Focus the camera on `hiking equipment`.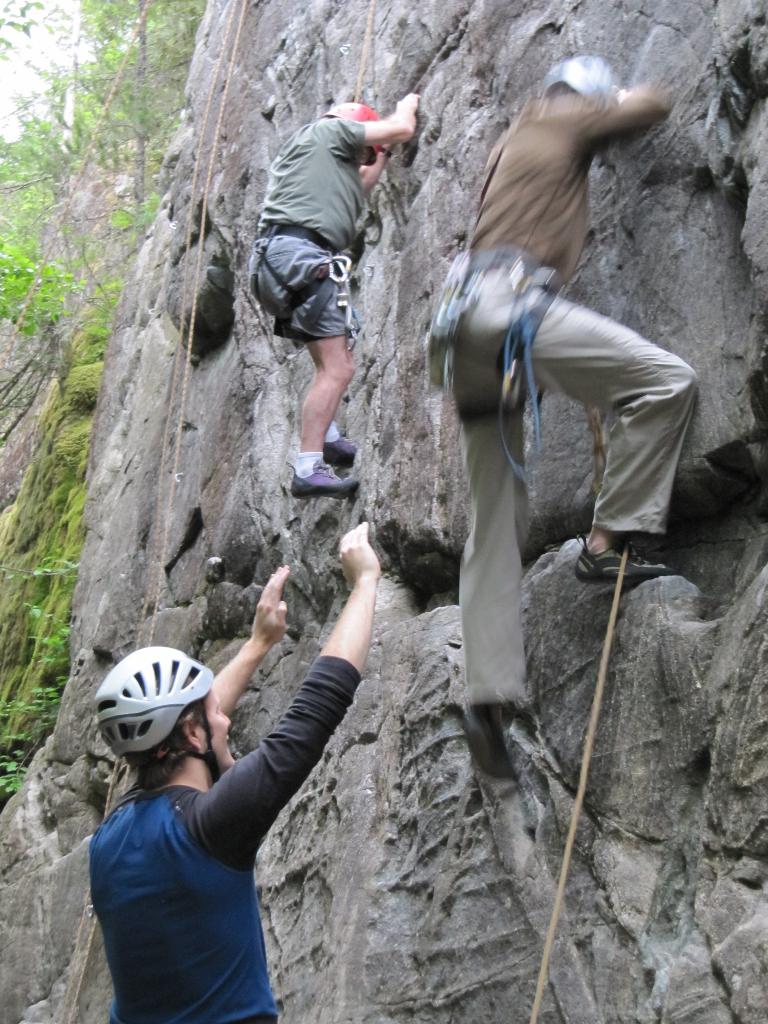
Focus region: 319 99 390 160.
